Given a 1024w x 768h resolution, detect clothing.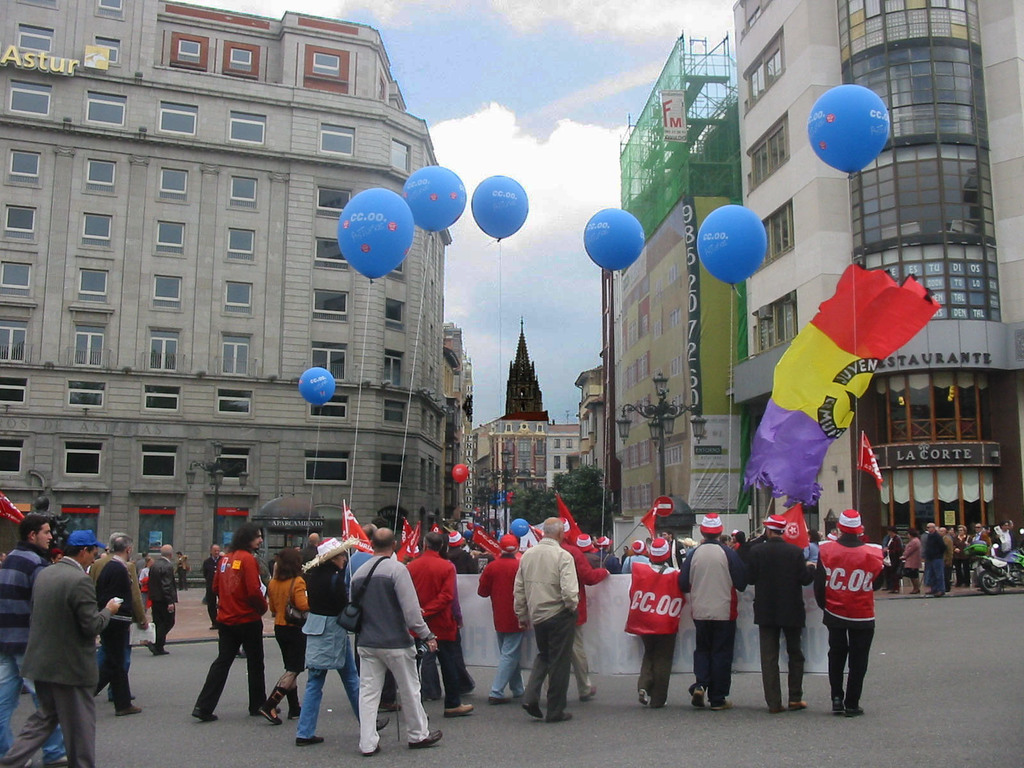
[359, 547, 432, 749].
